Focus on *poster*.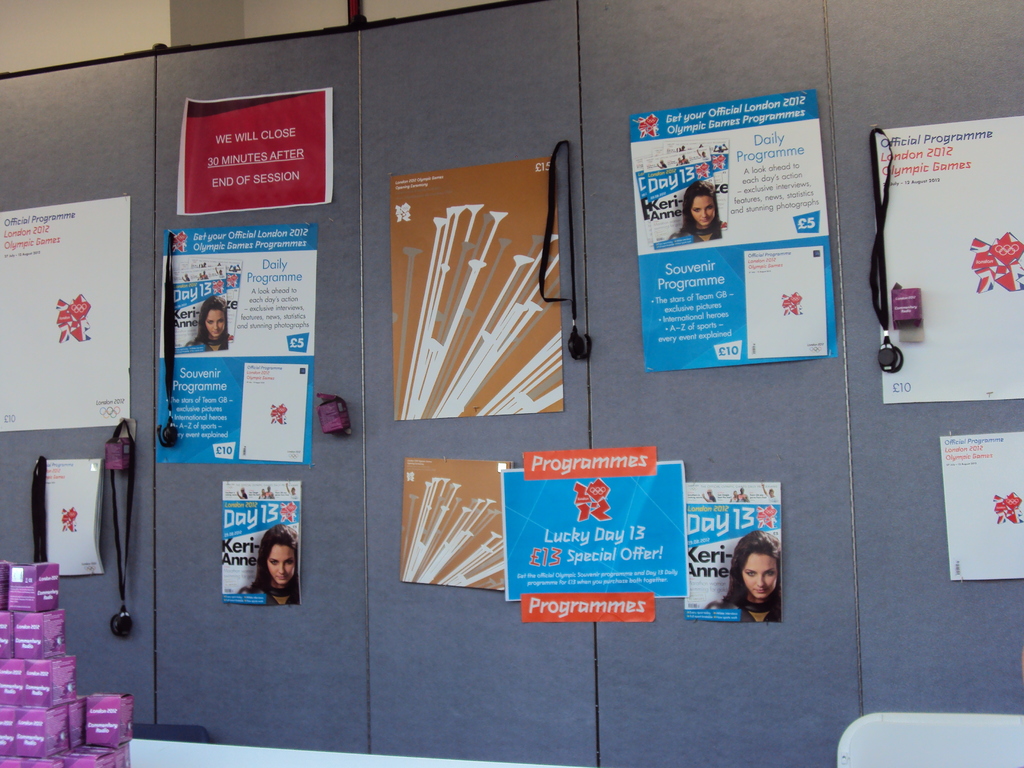
Focused at region(222, 478, 301, 606).
